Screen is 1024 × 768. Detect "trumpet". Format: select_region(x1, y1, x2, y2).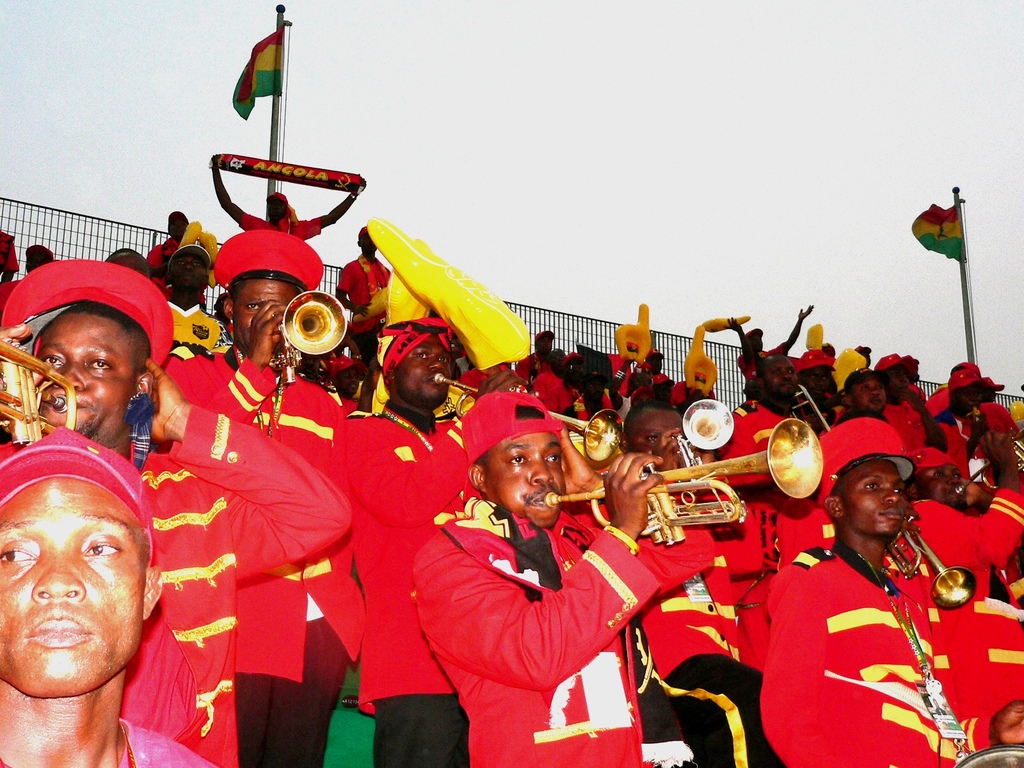
select_region(0, 331, 80, 455).
